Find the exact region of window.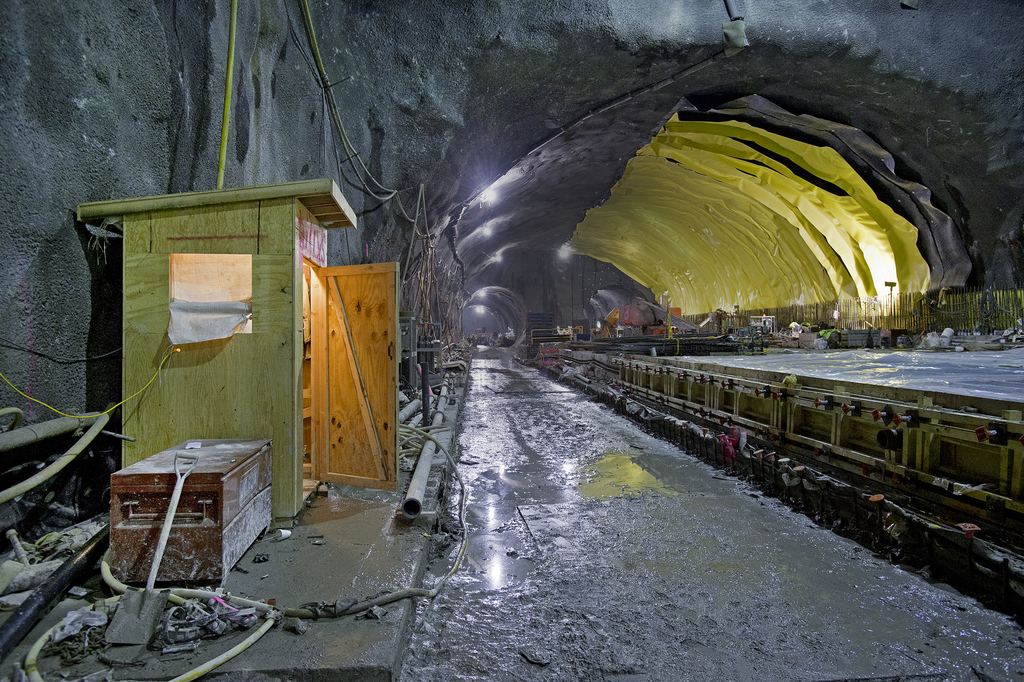
Exact region: detection(168, 254, 252, 342).
